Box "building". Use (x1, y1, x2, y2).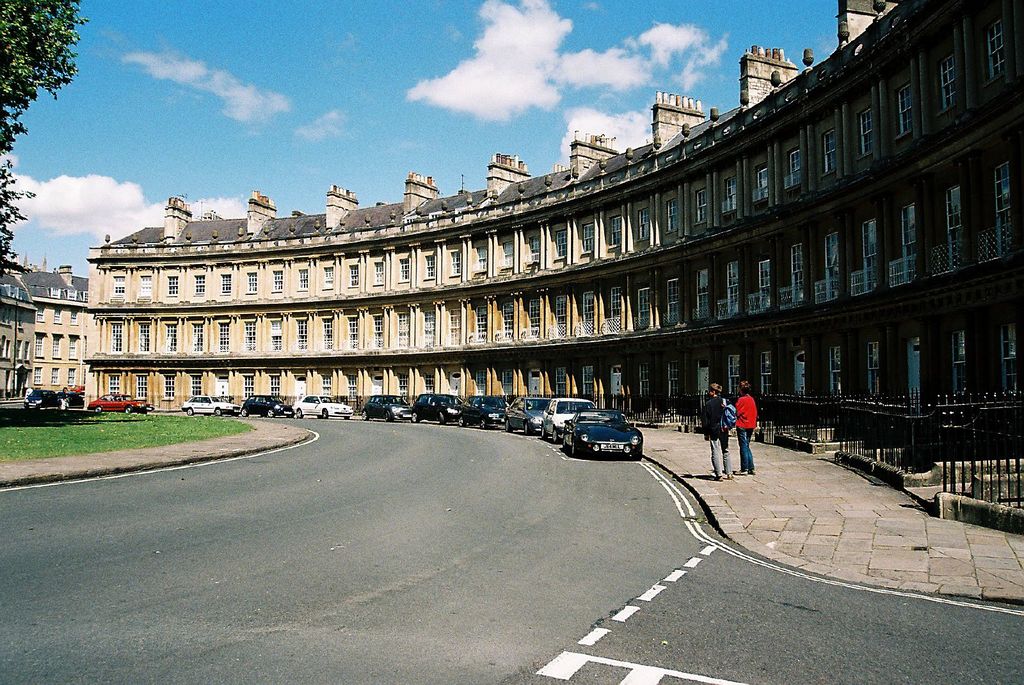
(0, 261, 39, 399).
